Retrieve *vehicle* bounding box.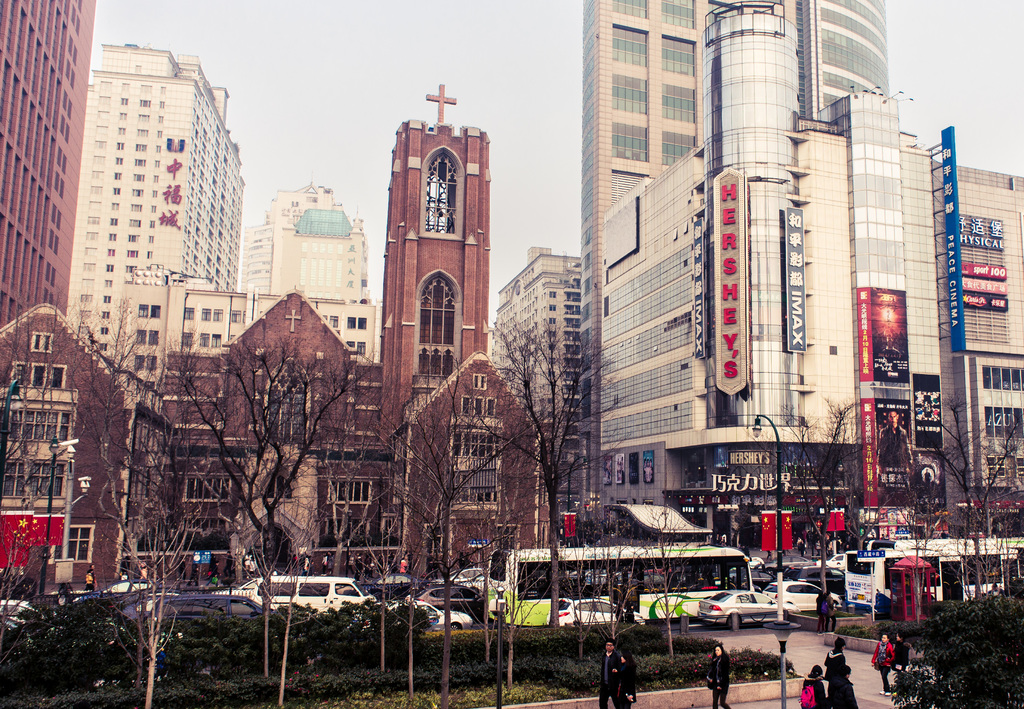
Bounding box: [767,579,840,609].
